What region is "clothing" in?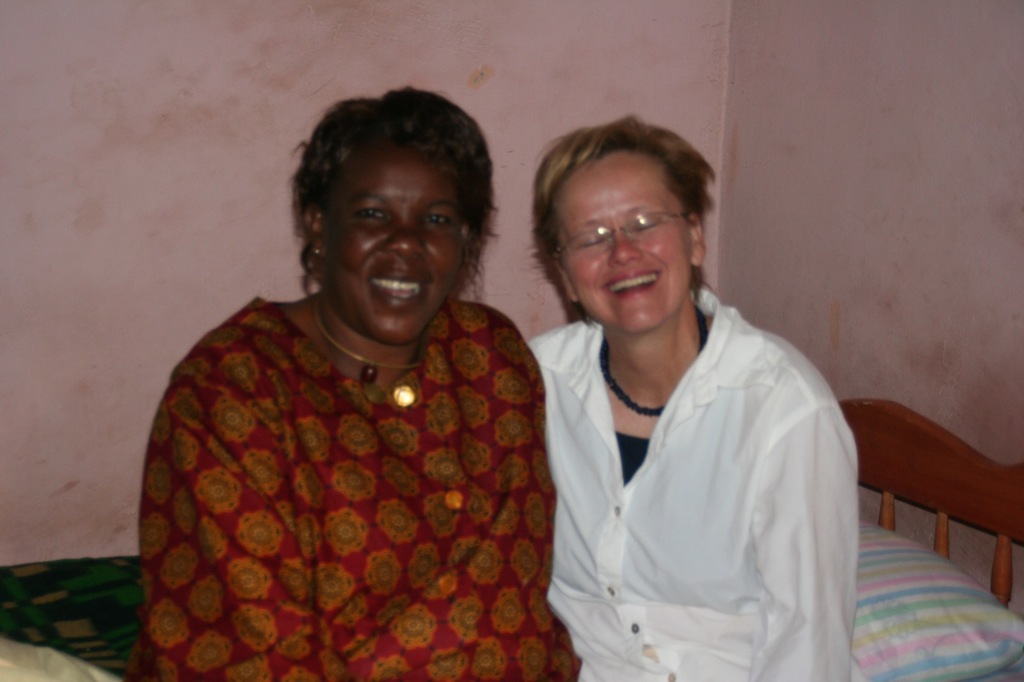
514/315/847/681.
